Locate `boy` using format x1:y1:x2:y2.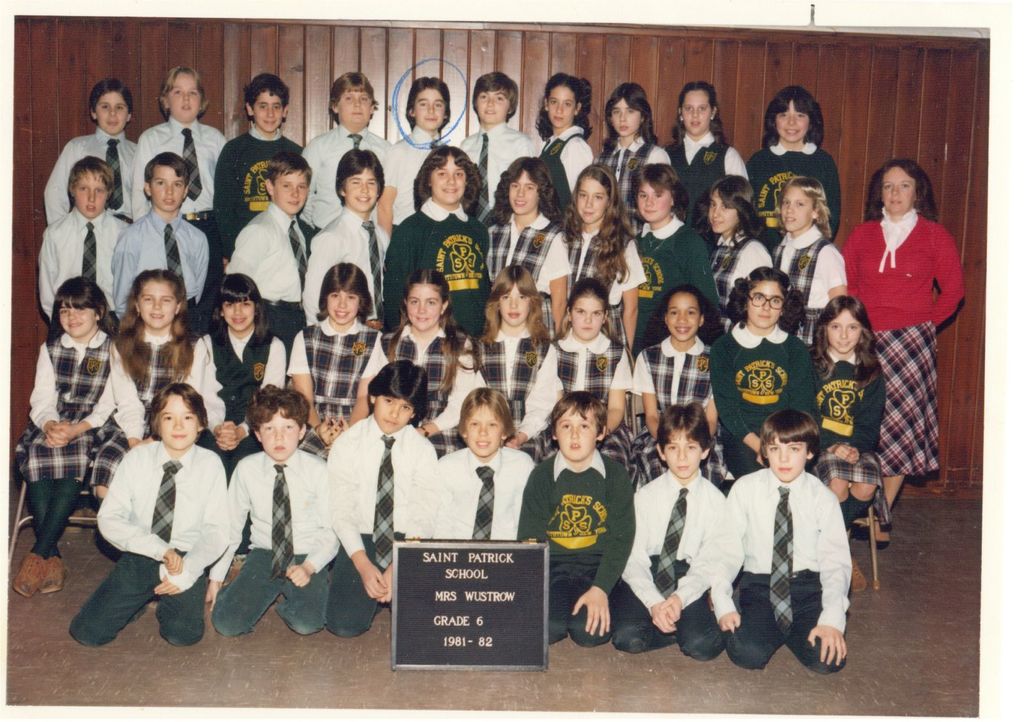
302:67:388:241.
